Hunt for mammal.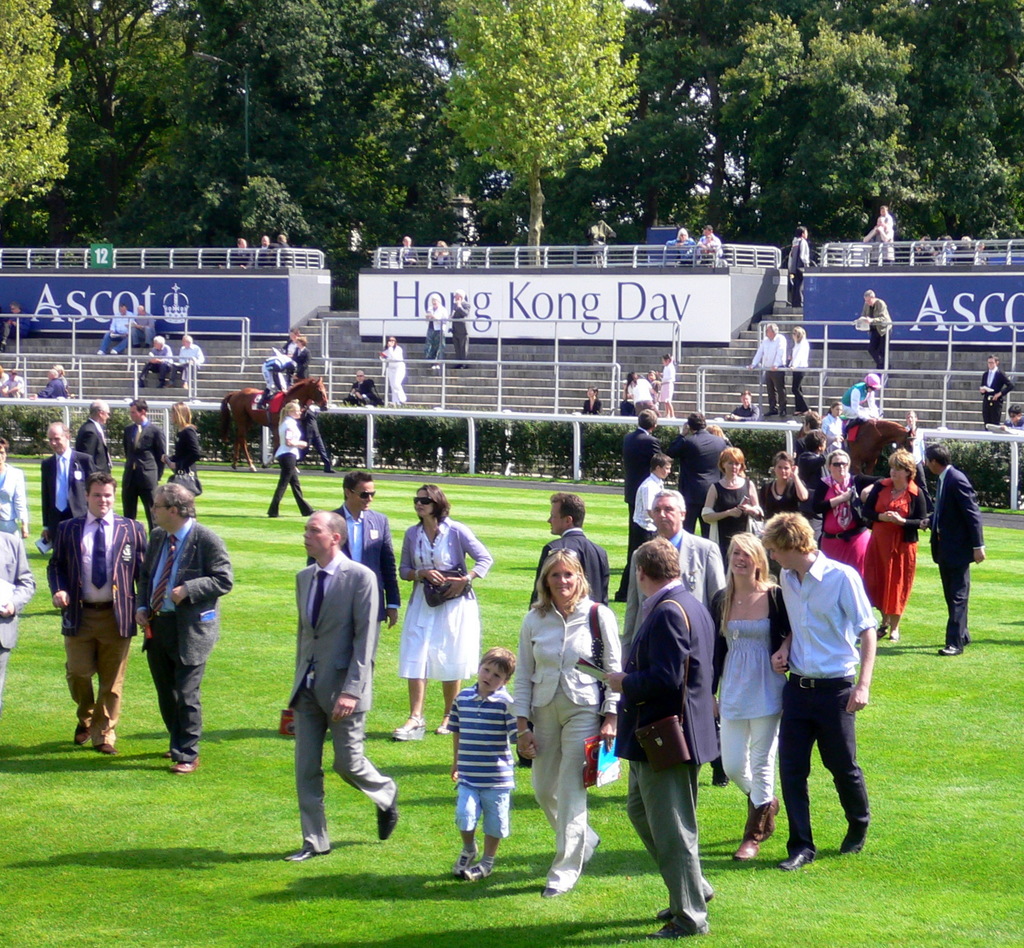
Hunted down at bbox=(255, 236, 275, 268).
